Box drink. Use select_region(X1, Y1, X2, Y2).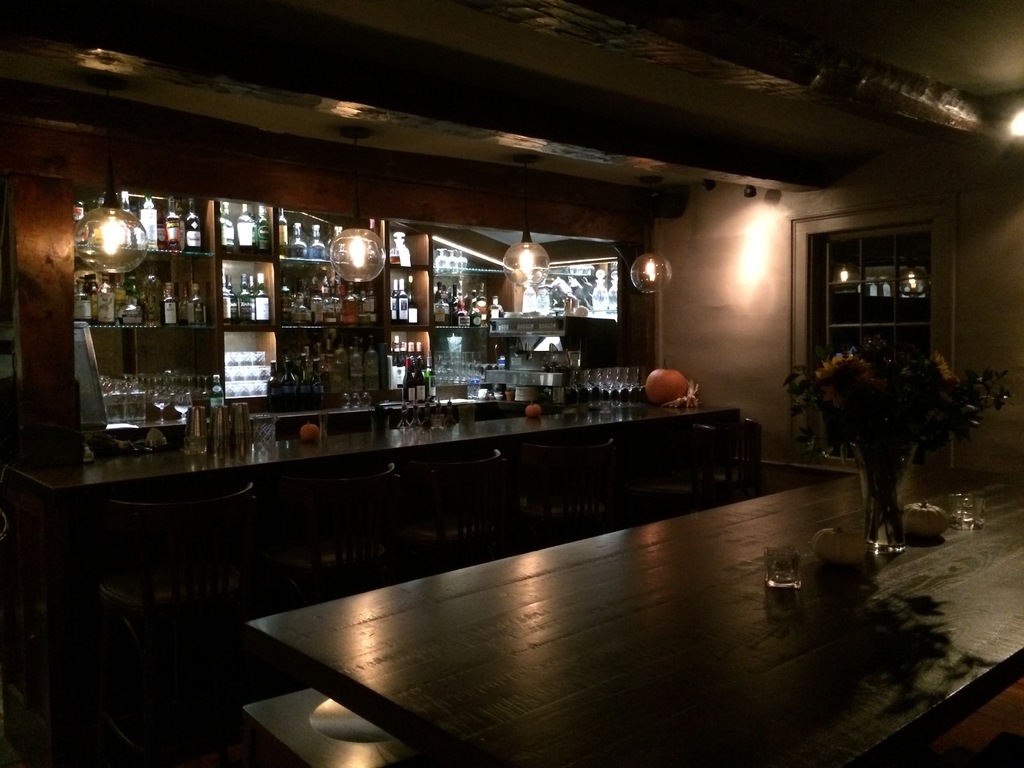
select_region(351, 376, 364, 393).
